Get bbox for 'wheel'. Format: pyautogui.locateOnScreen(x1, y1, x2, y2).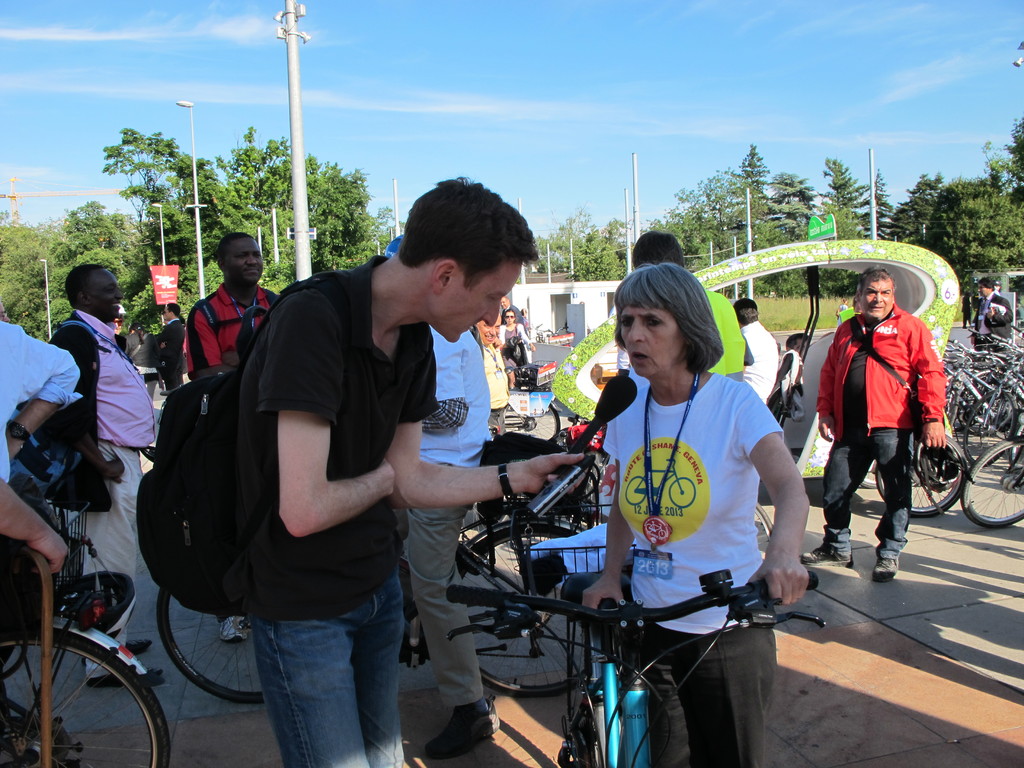
pyautogui.locateOnScreen(876, 434, 966, 517).
